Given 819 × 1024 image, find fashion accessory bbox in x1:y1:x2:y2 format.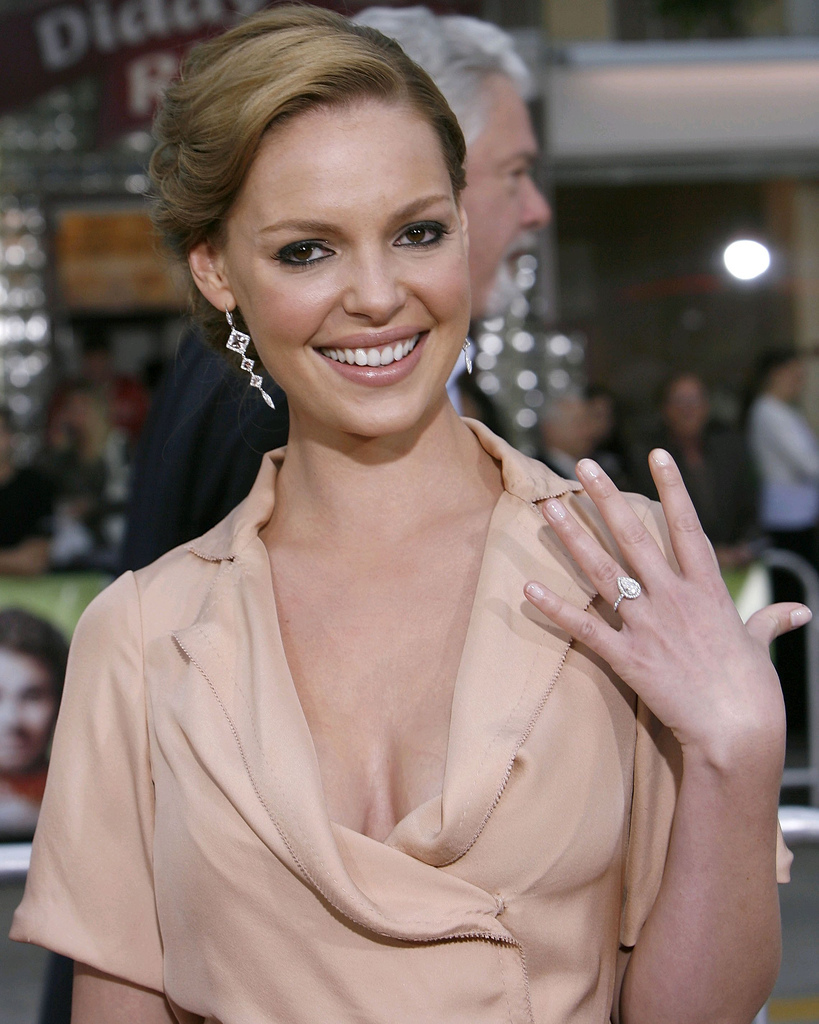
224:306:276:407.
